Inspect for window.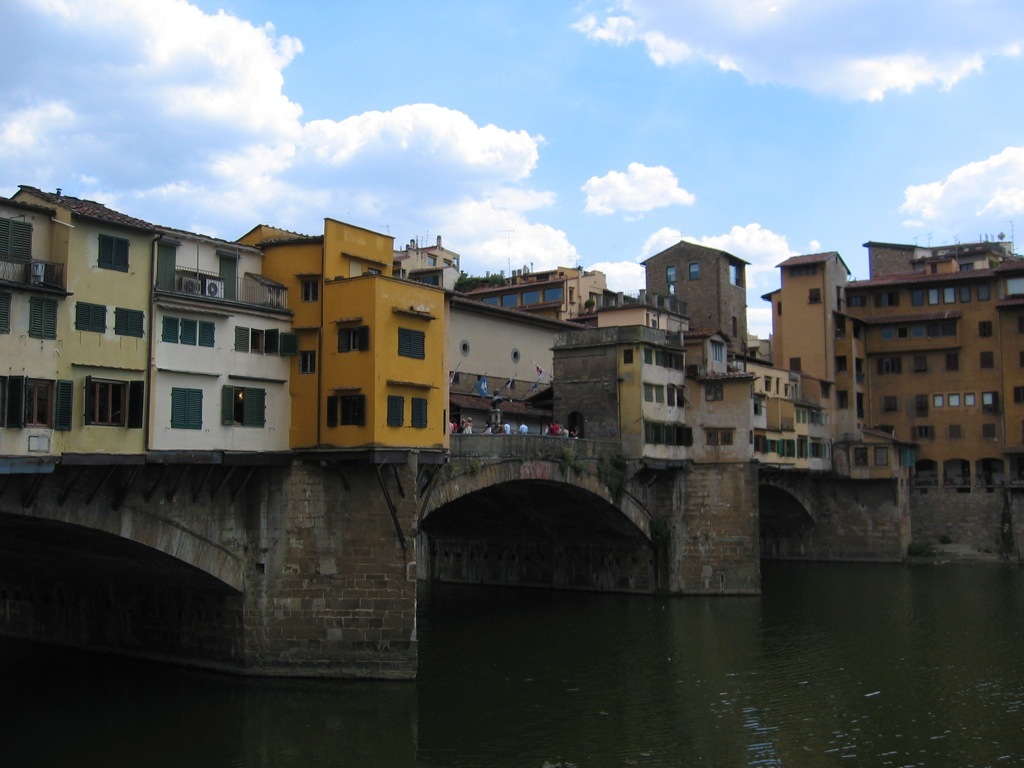
Inspection: 338/396/358/425.
